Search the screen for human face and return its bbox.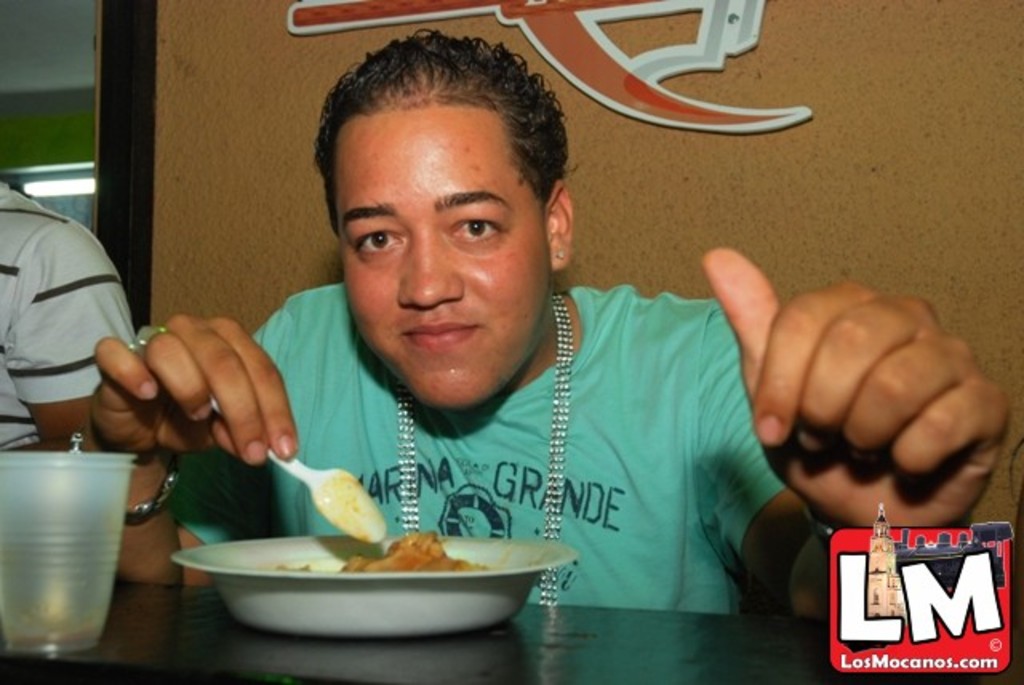
Found: Rect(330, 109, 554, 410).
